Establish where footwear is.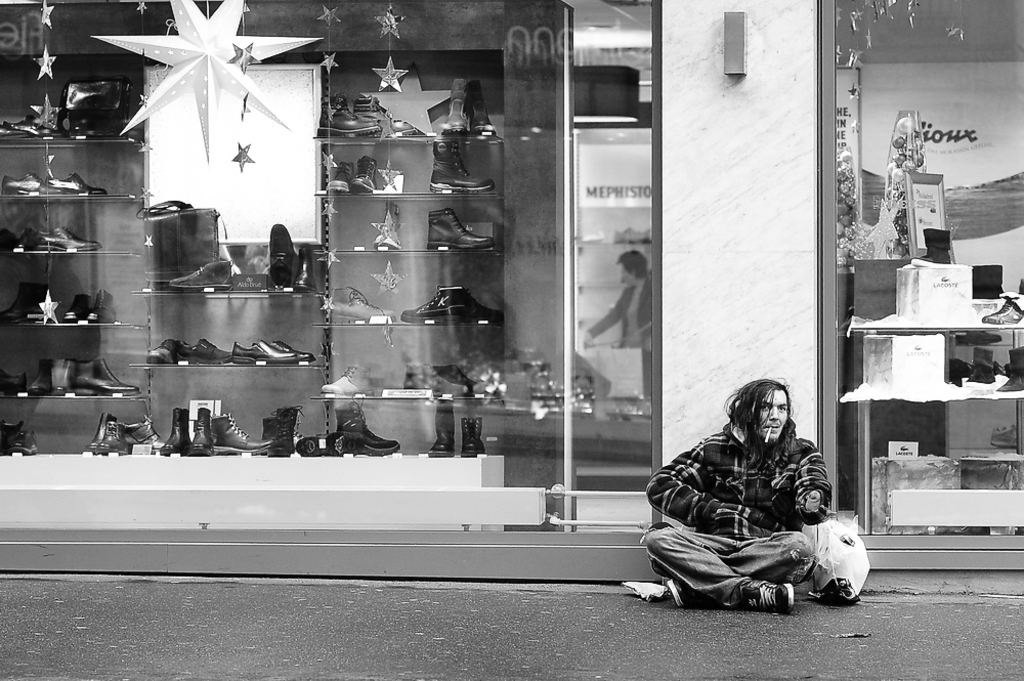
Established at <box>0,430,37,455</box>.
